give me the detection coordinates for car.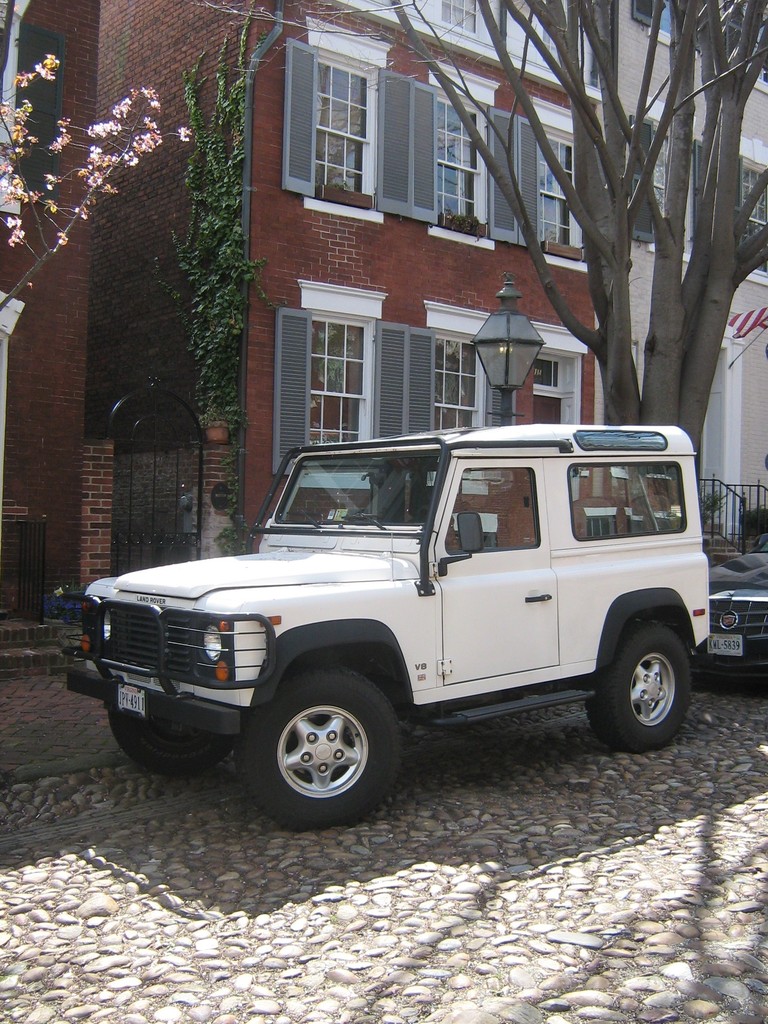
pyautogui.locateOnScreen(684, 529, 767, 689).
